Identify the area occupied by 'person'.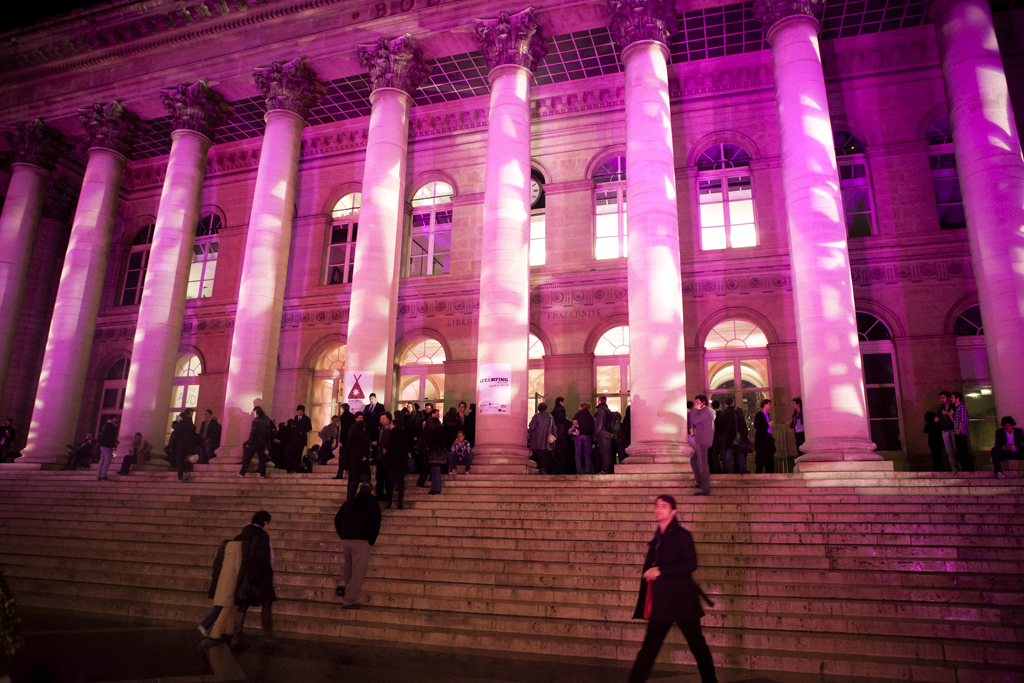
Area: <bbox>553, 398, 573, 471</bbox>.
